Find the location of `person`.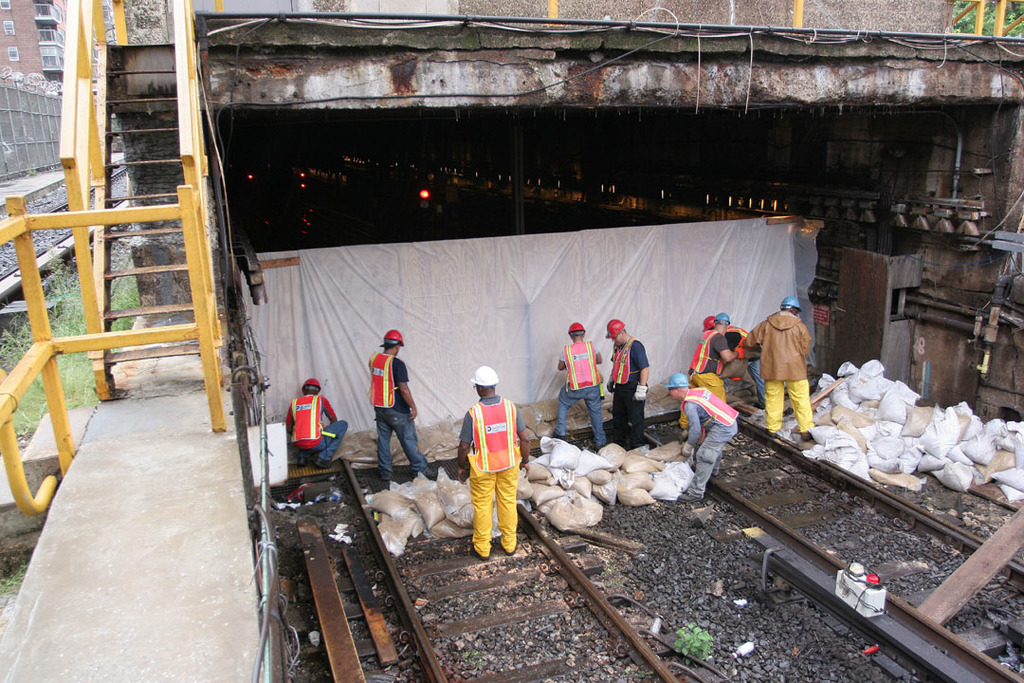
Location: select_region(597, 312, 653, 468).
